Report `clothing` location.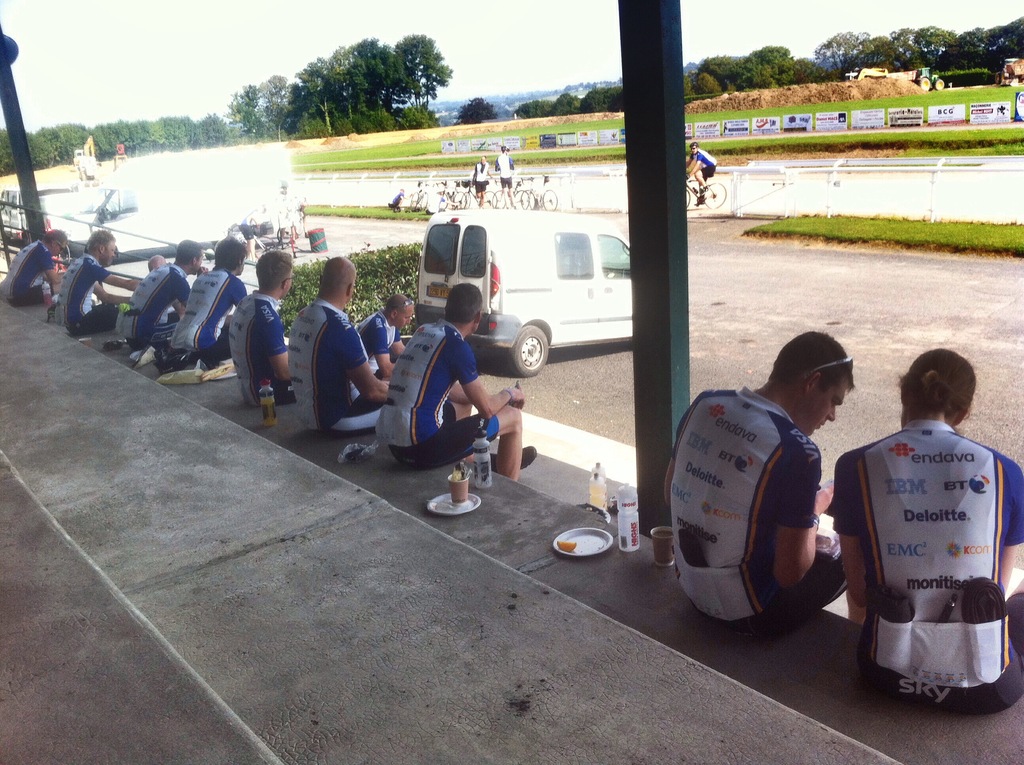
Report: 376 316 496 474.
